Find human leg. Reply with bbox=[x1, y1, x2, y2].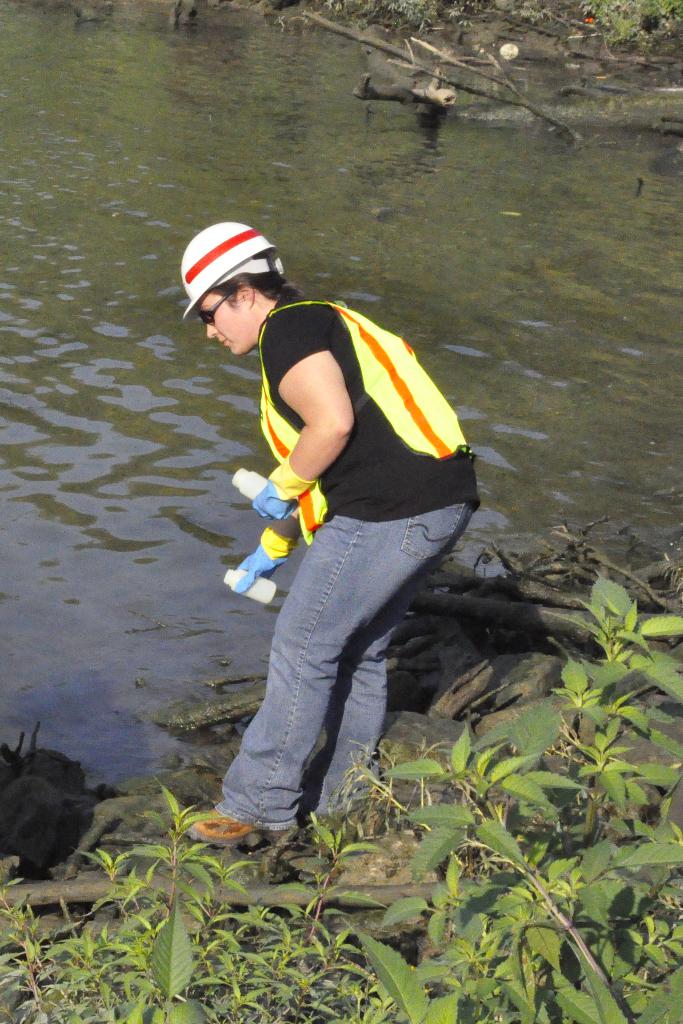
bbox=[309, 586, 406, 822].
